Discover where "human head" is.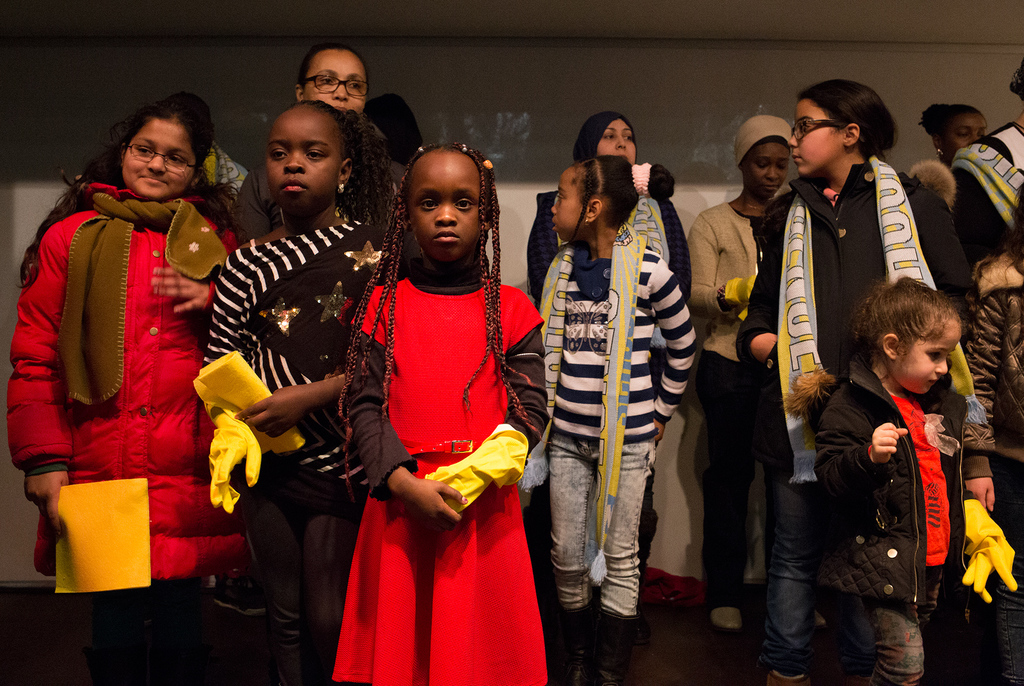
Discovered at 735/111/794/199.
